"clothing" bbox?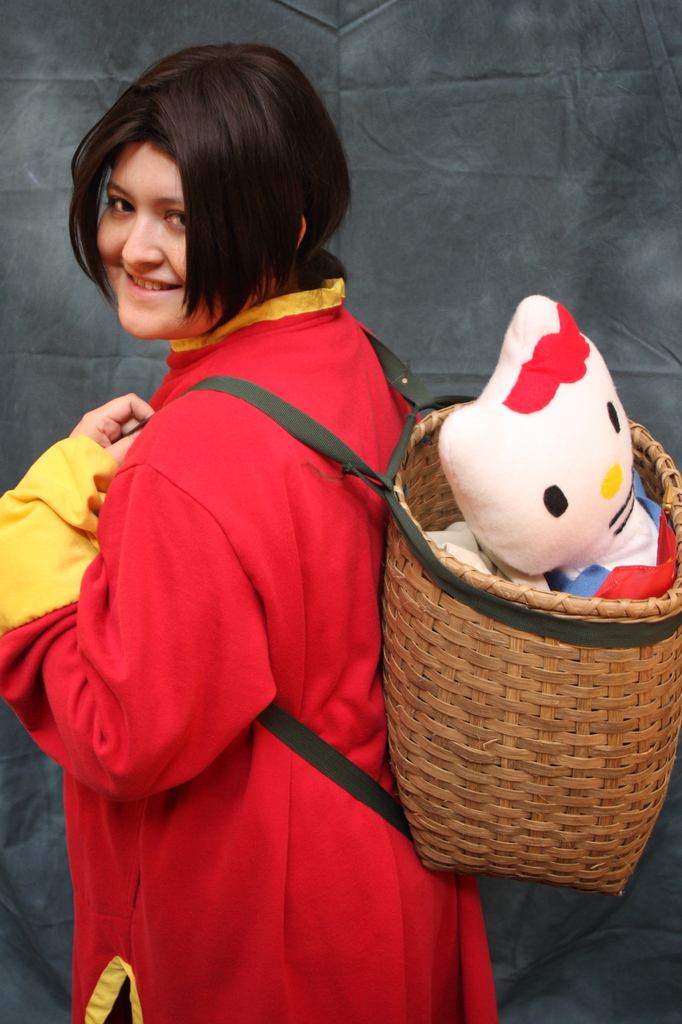
BBox(0, 278, 504, 1023)
